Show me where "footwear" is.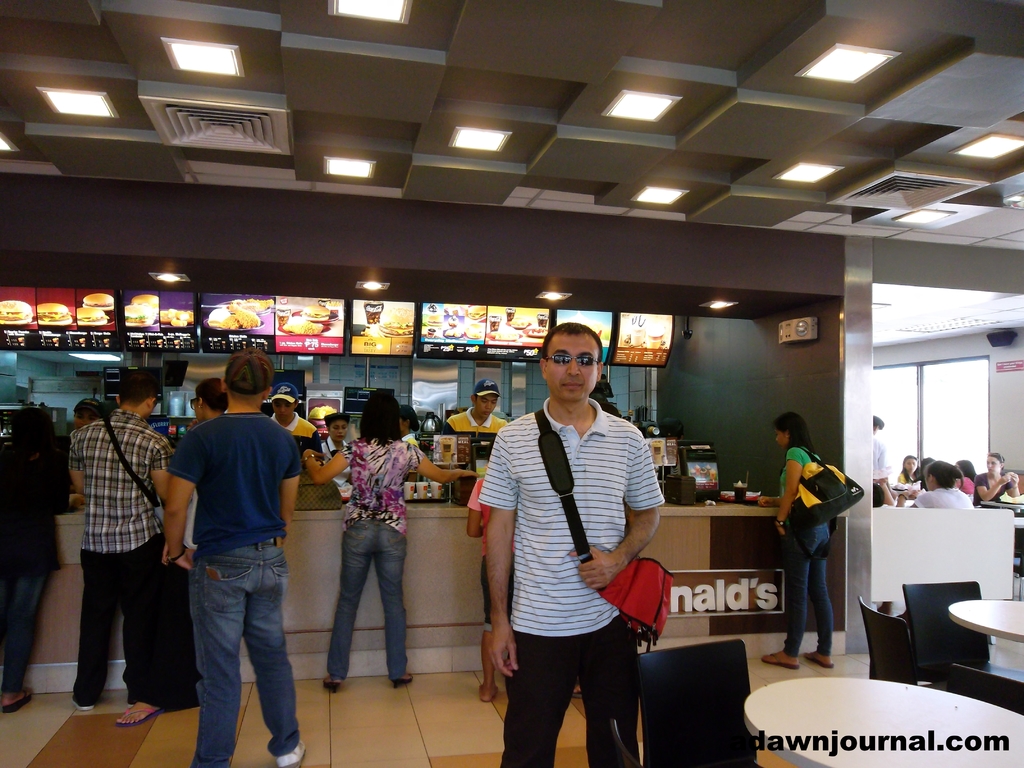
"footwear" is at (left=123, top=706, right=164, bottom=728).
